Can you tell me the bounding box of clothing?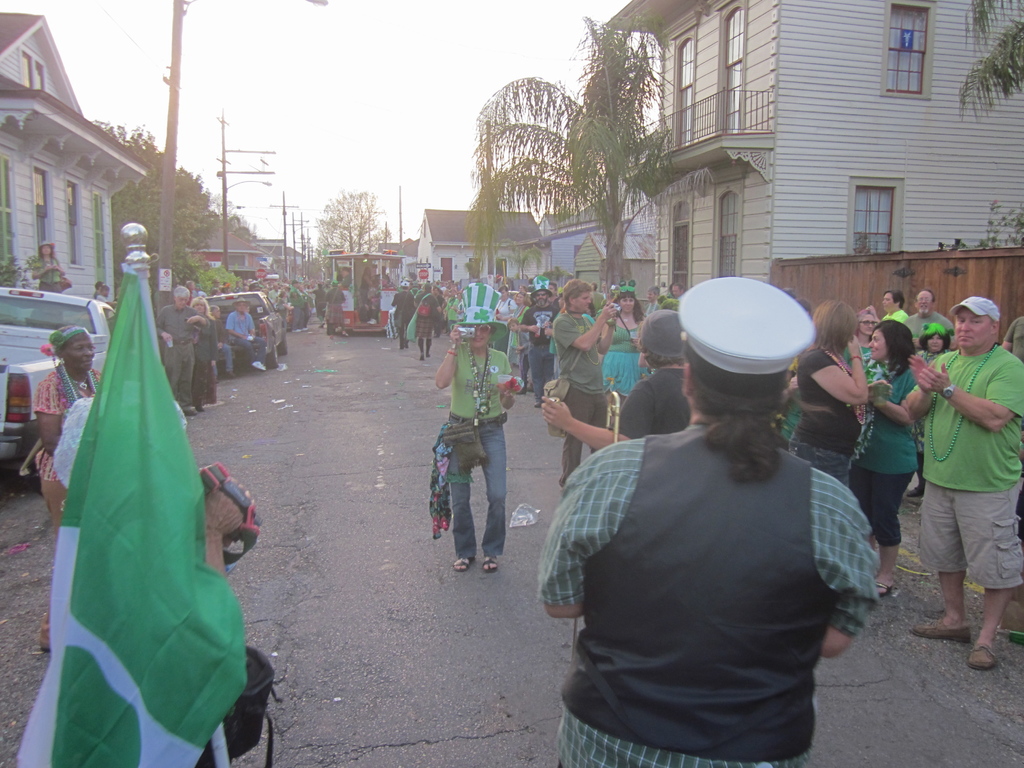
(224, 301, 277, 364).
